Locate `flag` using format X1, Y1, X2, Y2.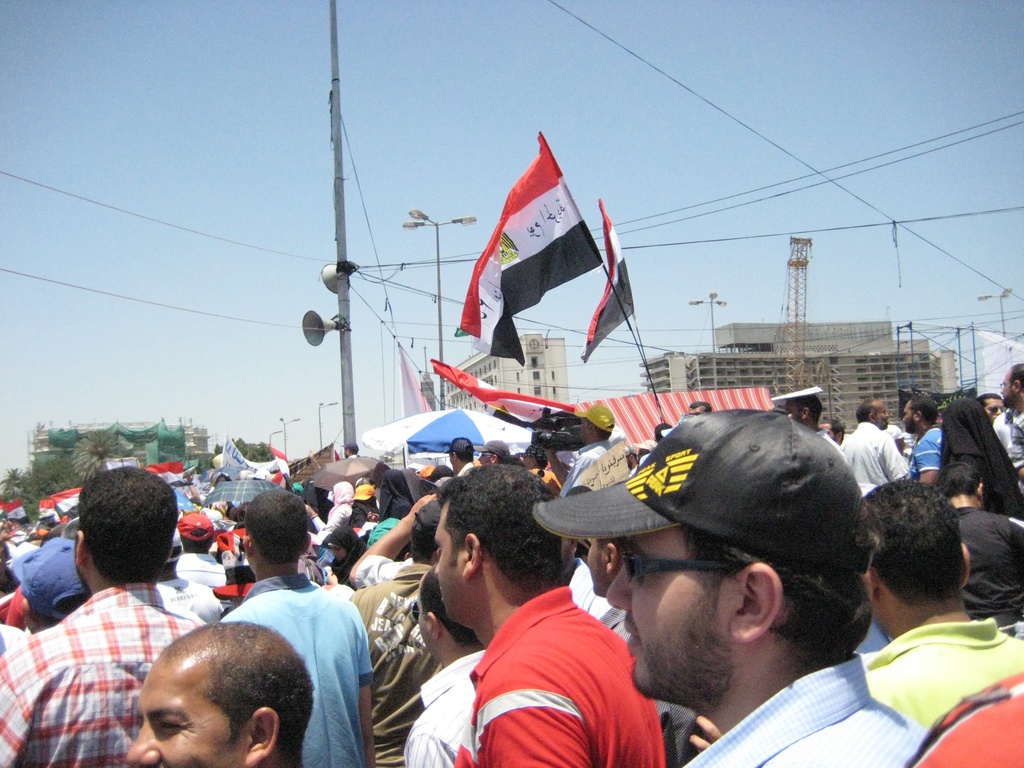
271, 442, 298, 490.
